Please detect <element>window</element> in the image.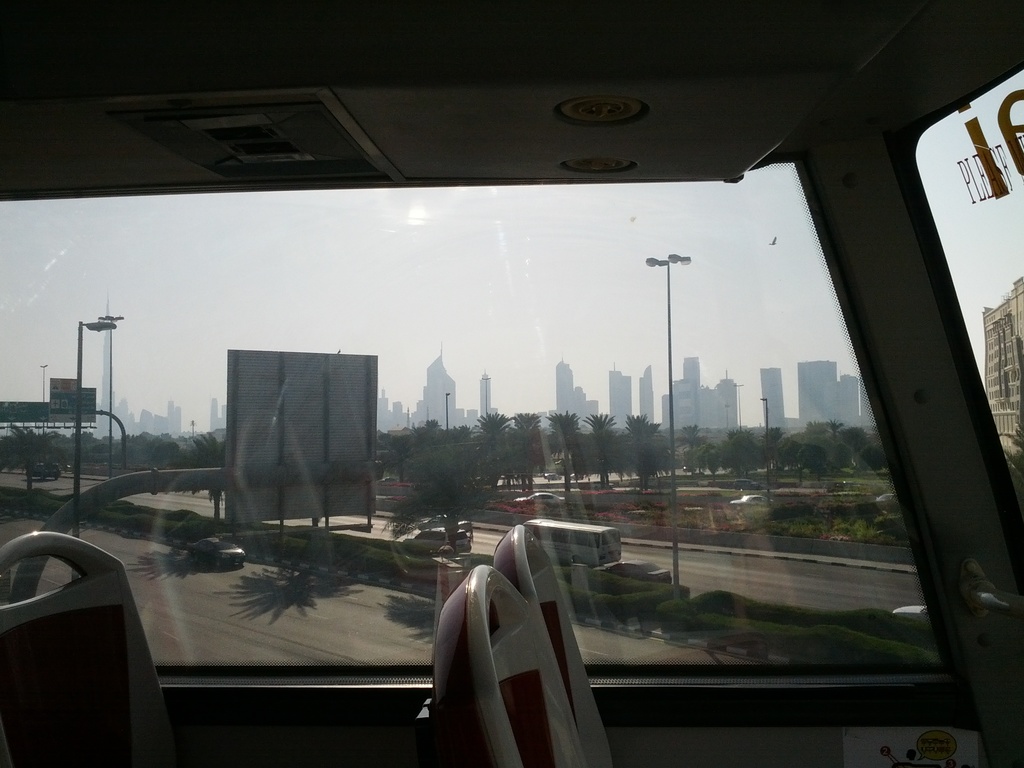
x1=882 y1=60 x2=1023 y2=593.
